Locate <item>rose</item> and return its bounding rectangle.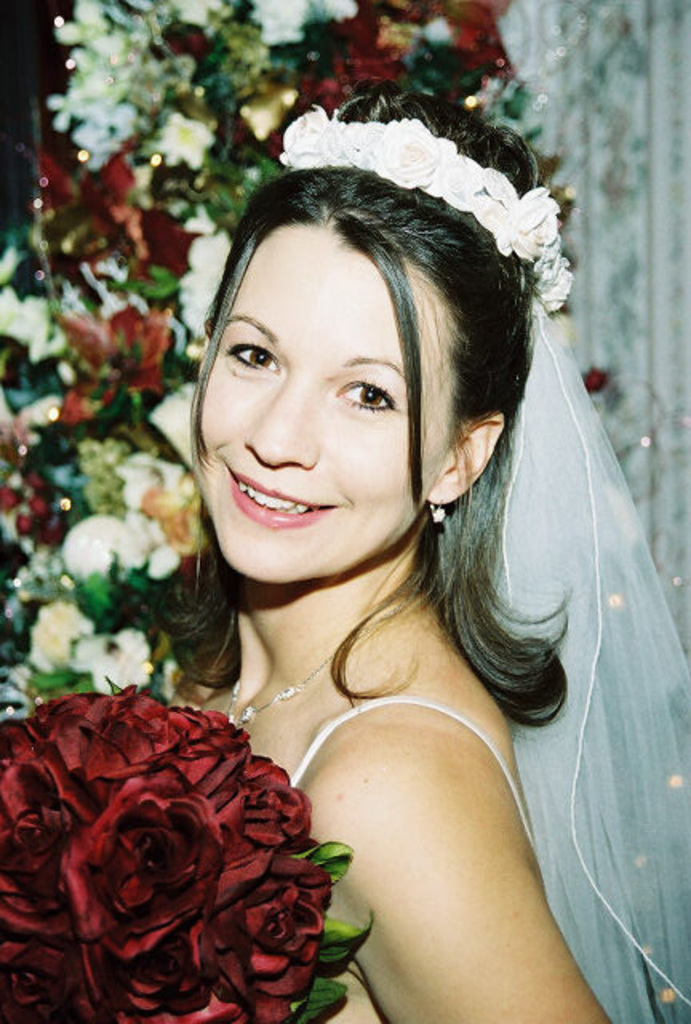
24, 600, 91, 670.
